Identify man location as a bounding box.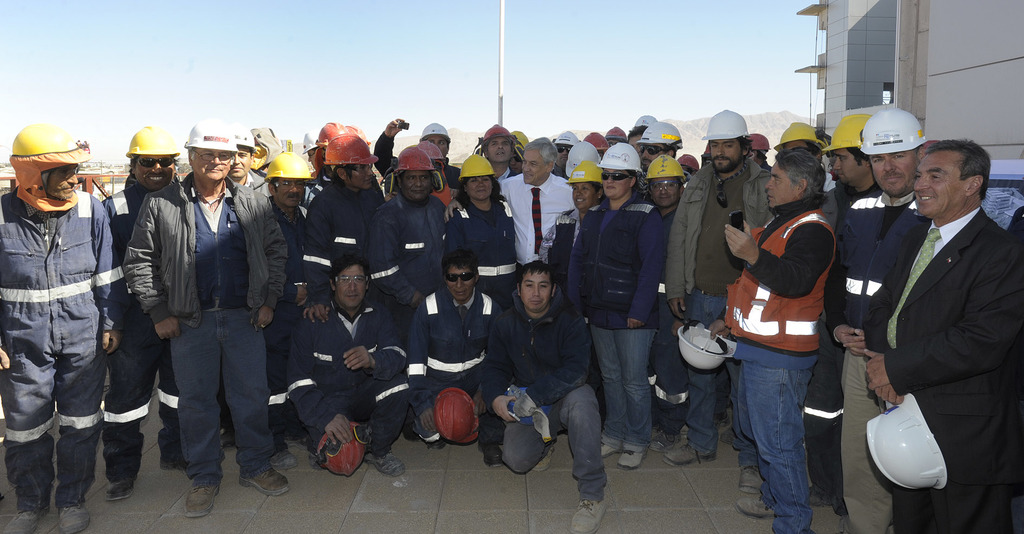
left=808, top=111, right=873, bottom=521.
